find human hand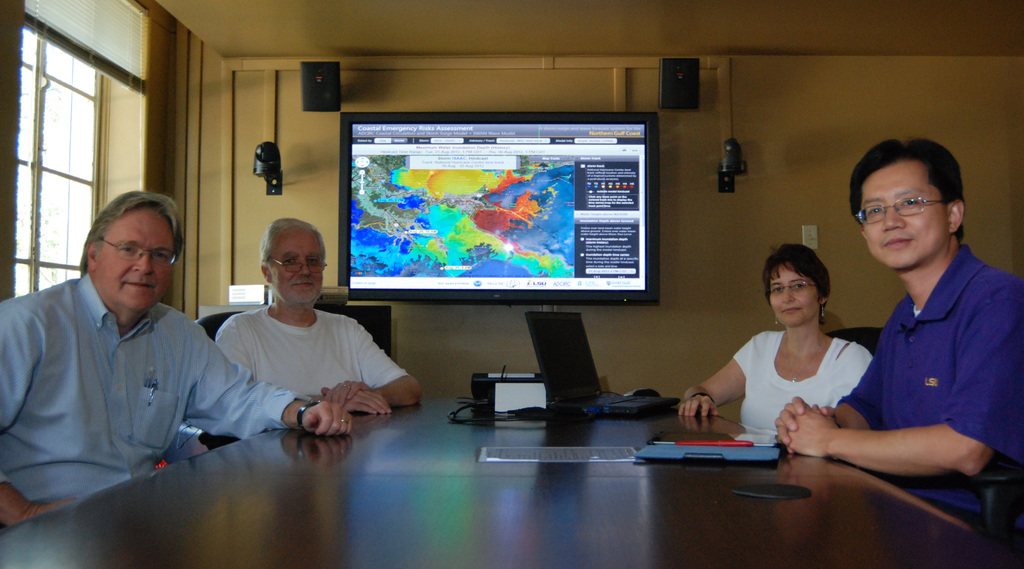
select_region(343, 389, 394, 417)
